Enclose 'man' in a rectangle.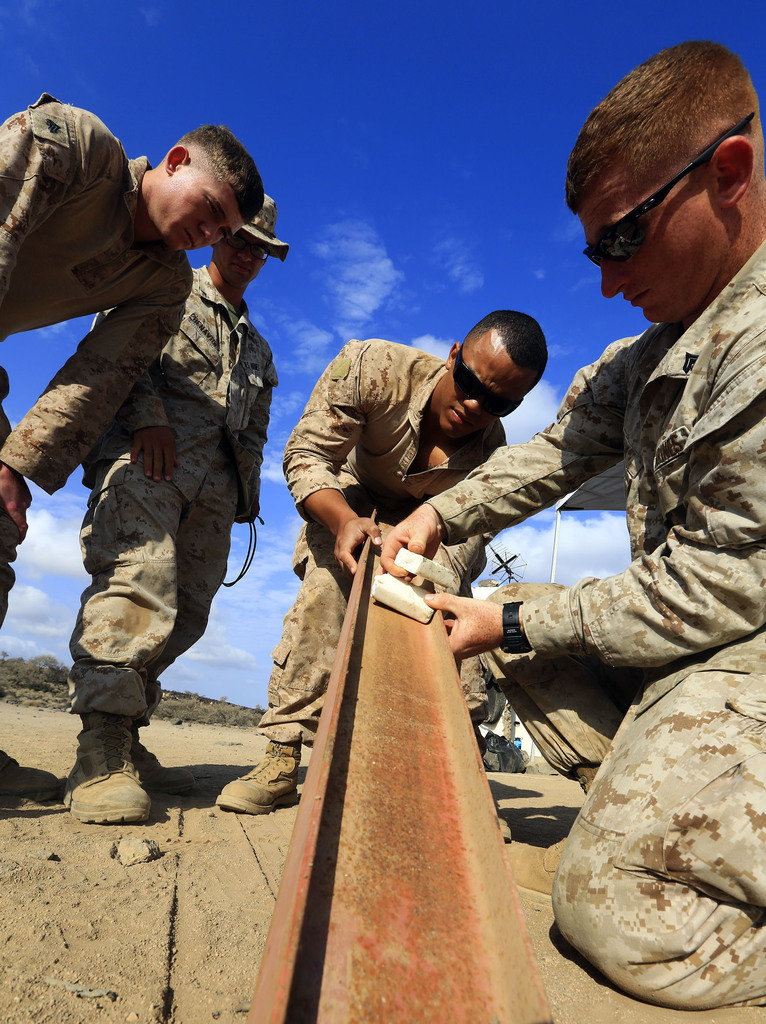
region(0, 83, 265, 792).
